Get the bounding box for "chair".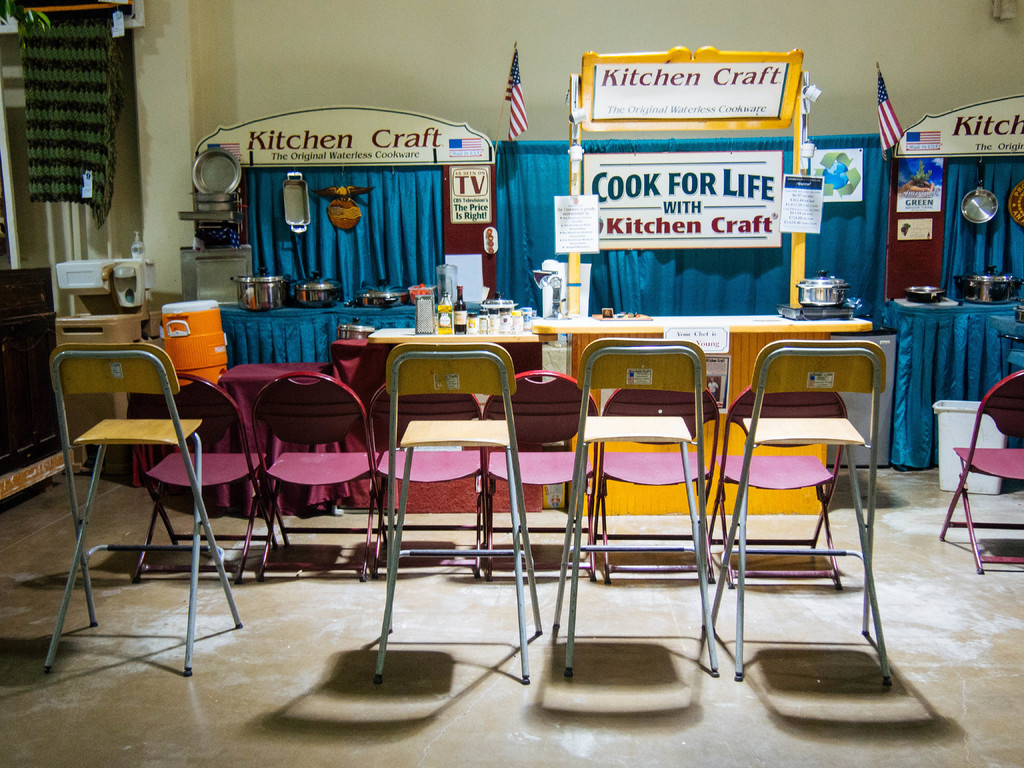
pyautogui.locateOnScreen(698, 339, 897, 689).
